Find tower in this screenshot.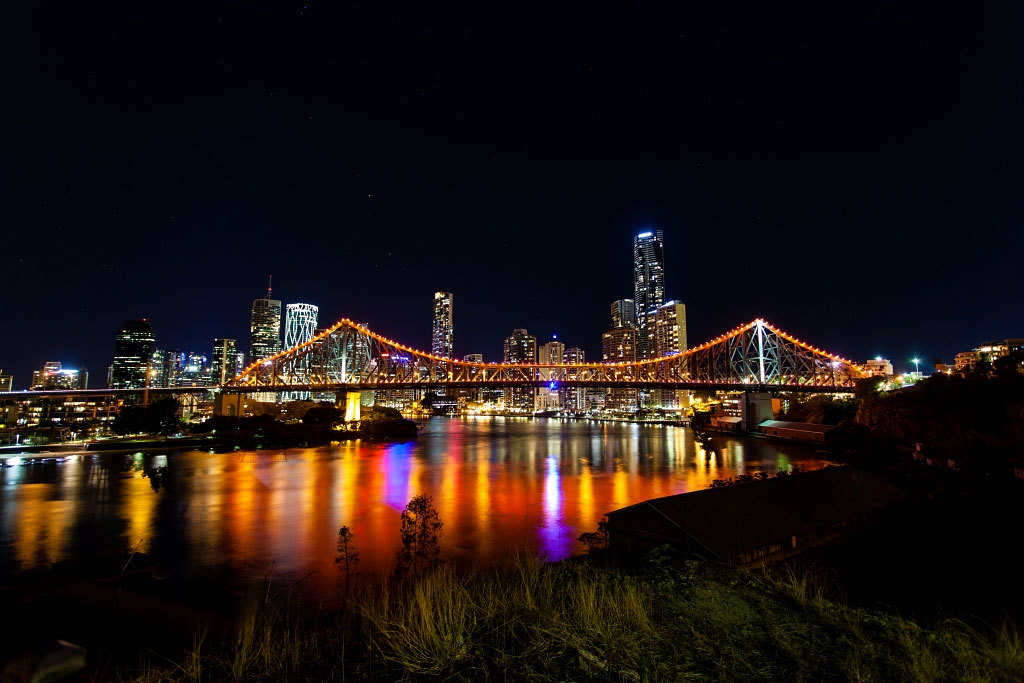
The bounding box for tower is BBox(253, 302, 277, 368).
